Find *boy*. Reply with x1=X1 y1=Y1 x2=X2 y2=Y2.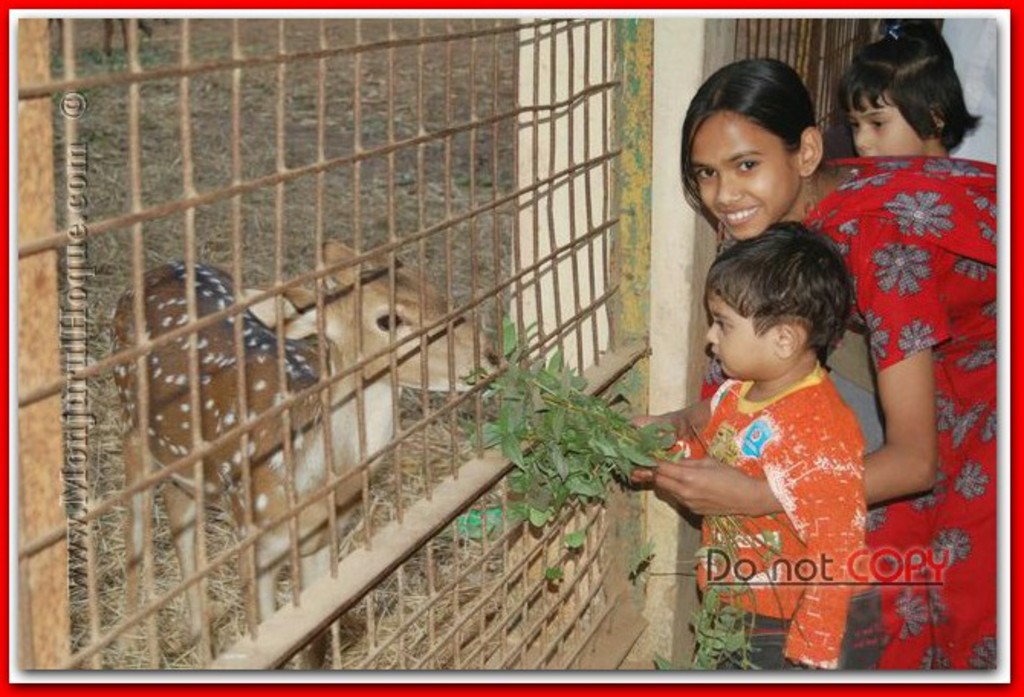
x1=650 y1=194 x2=888 y2=654.
